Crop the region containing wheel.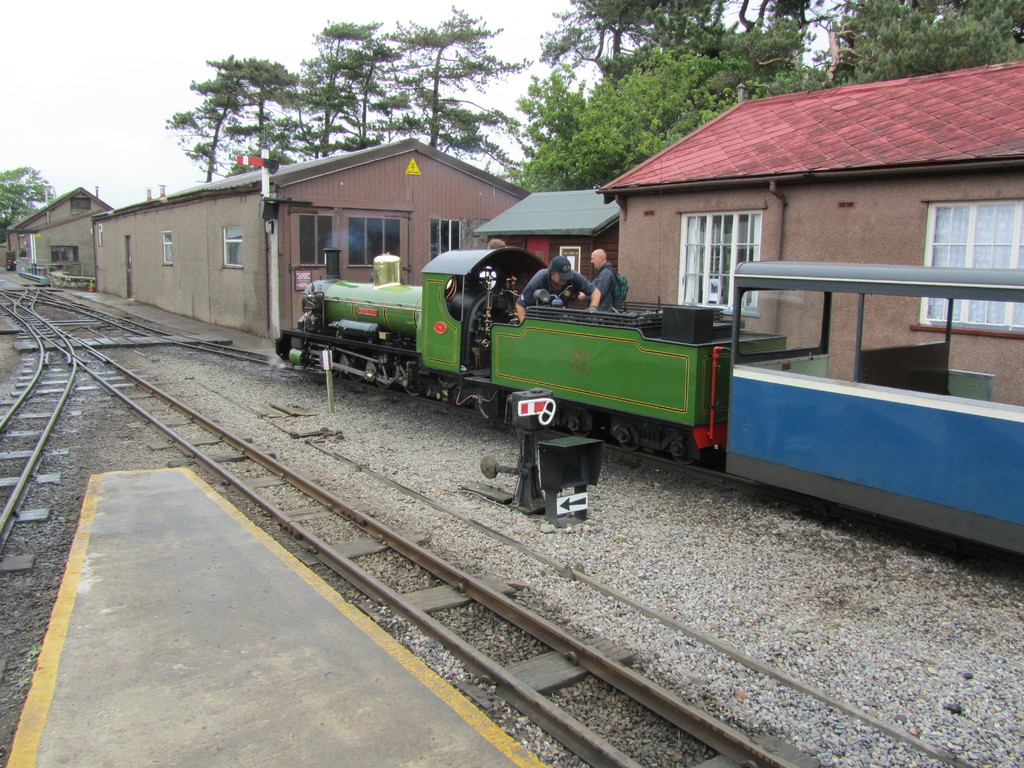
Crop region: l=665, t=427, r=701, b=464.
